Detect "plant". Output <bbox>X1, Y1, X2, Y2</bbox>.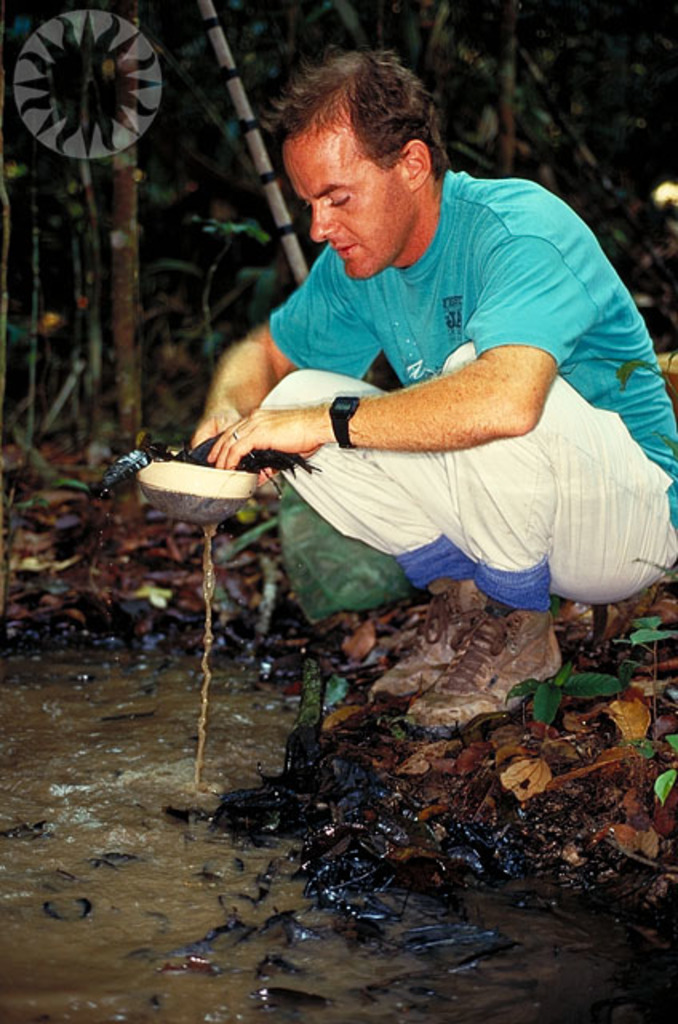
<bbox>147, 216, 278, 374</bbox>.
